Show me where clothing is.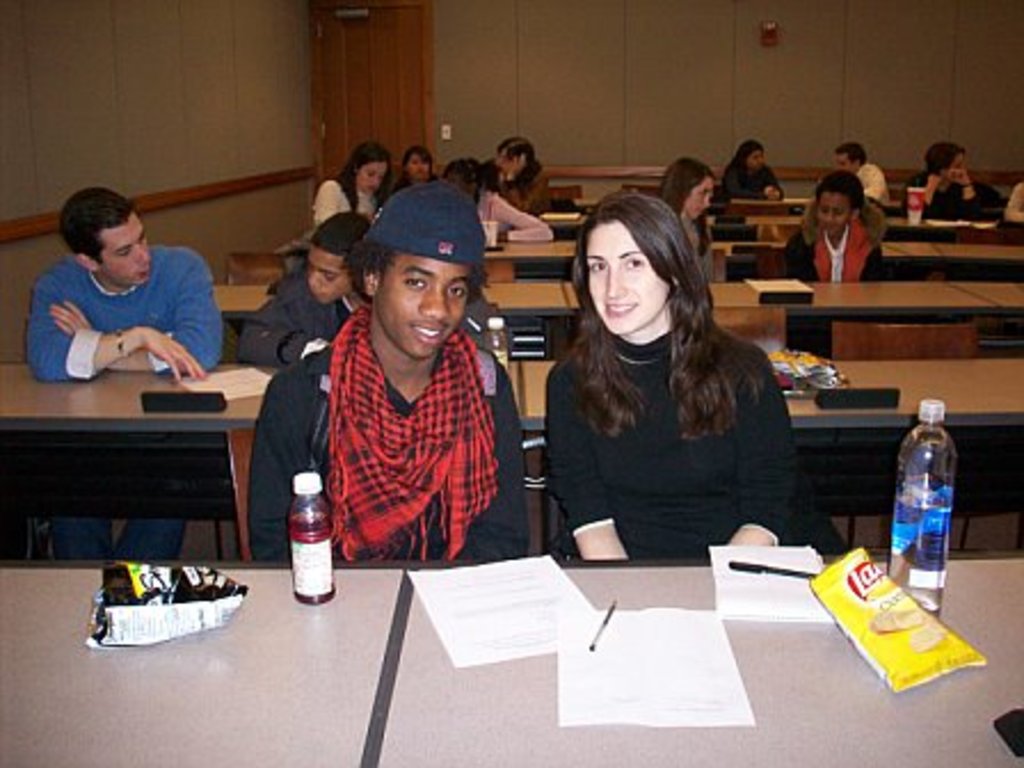
clothing is at <region>23, 235, 238, 391</region>.
